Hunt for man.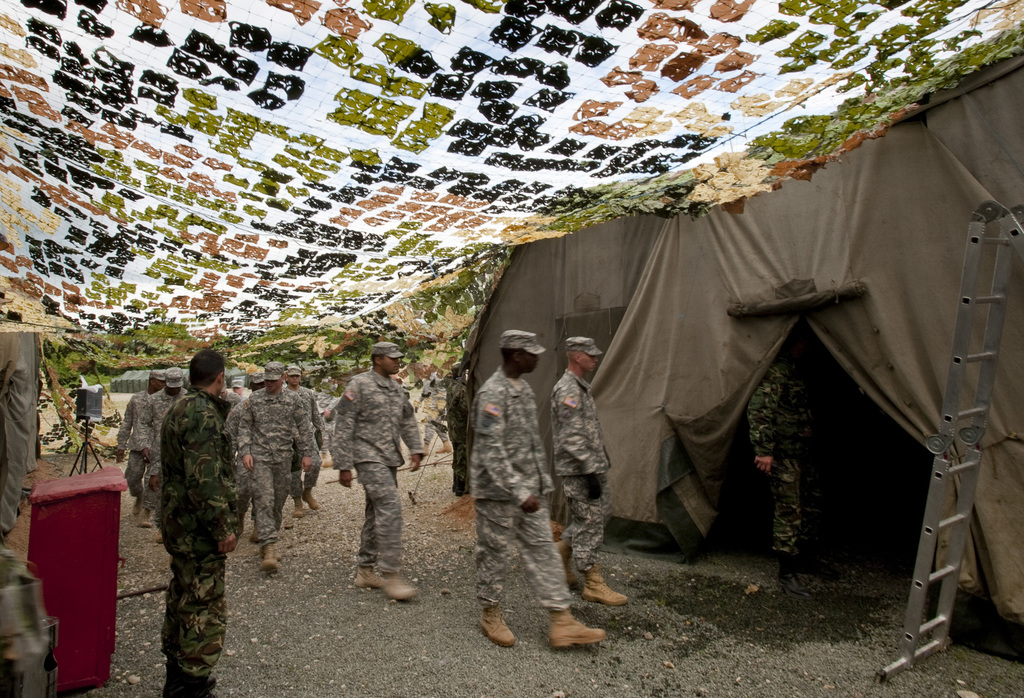
Hunted down at crop(161, 350, 243, 695).
